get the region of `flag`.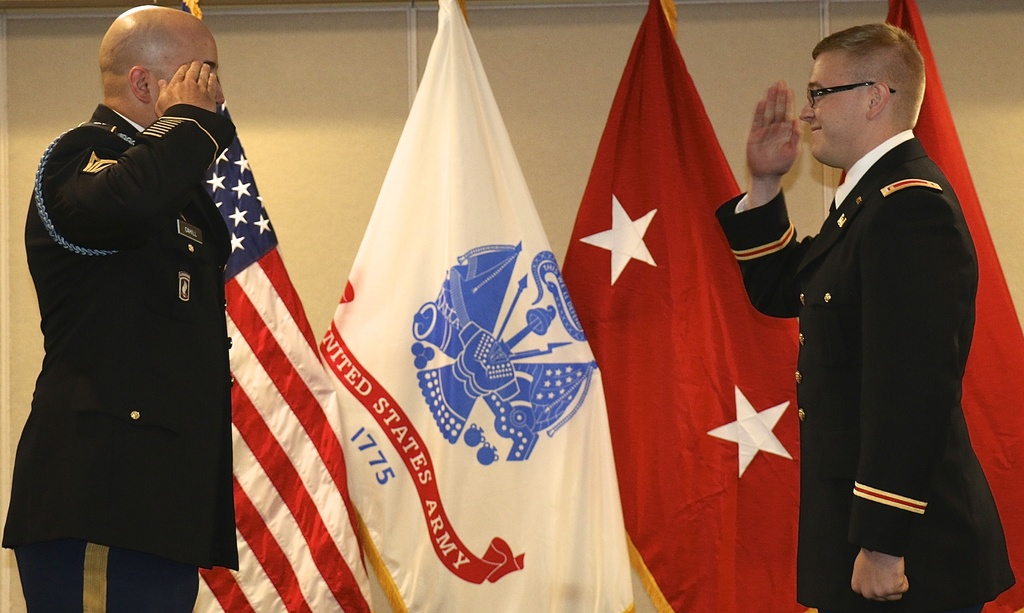
detection(198, 144, 357, 612).
